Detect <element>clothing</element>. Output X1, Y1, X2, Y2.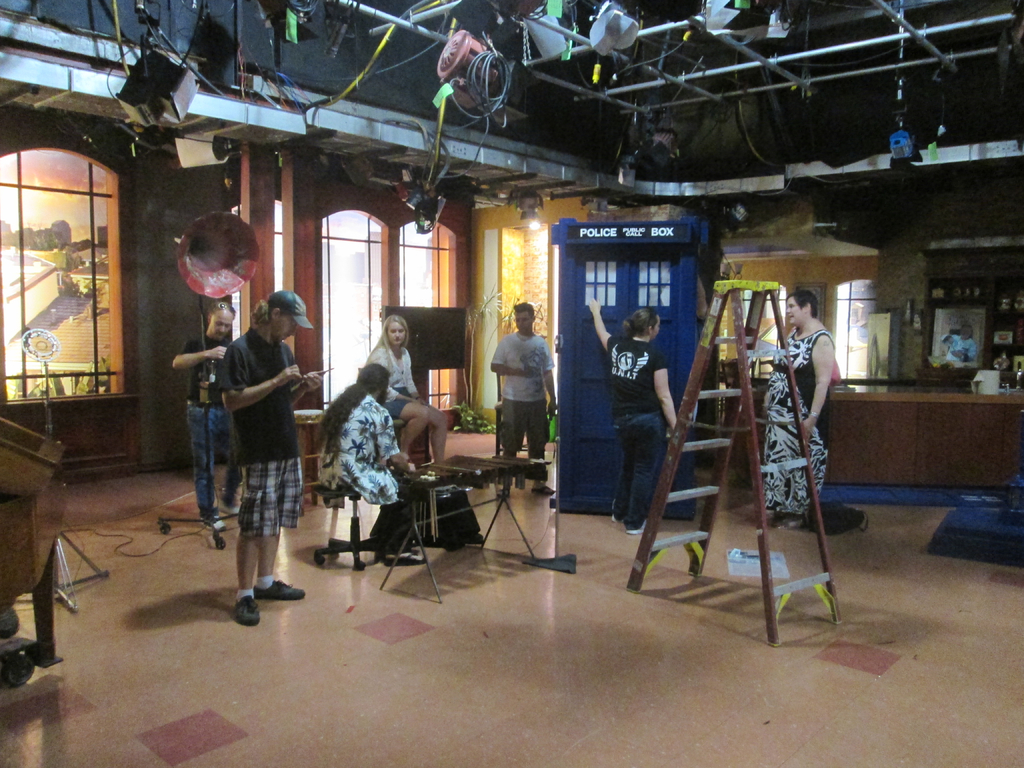
181, 339, 230, 509.
